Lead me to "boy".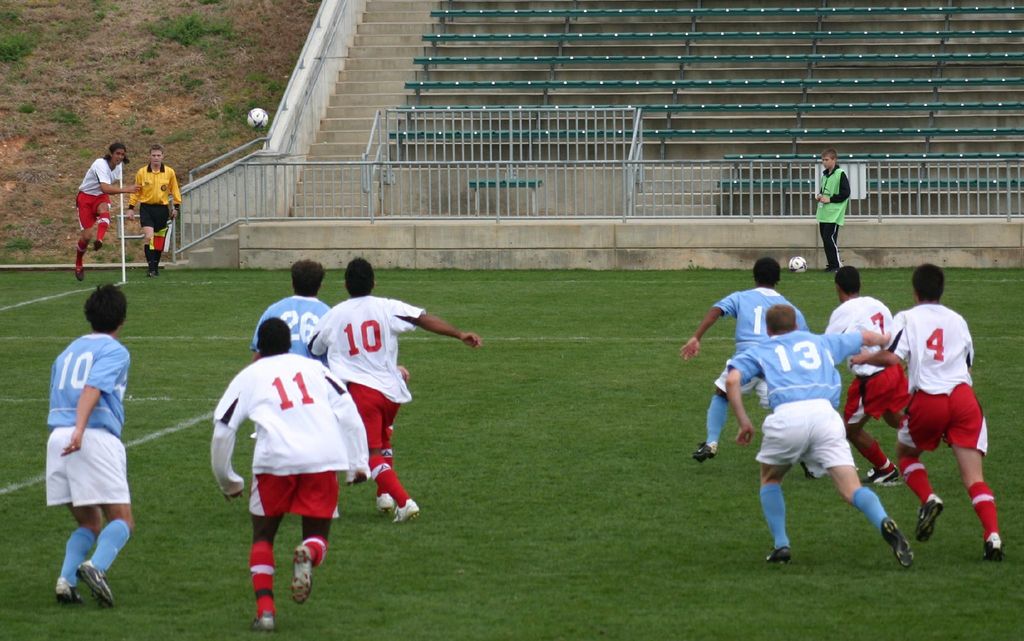
Lead to locate(724, 299, 902, 566).
